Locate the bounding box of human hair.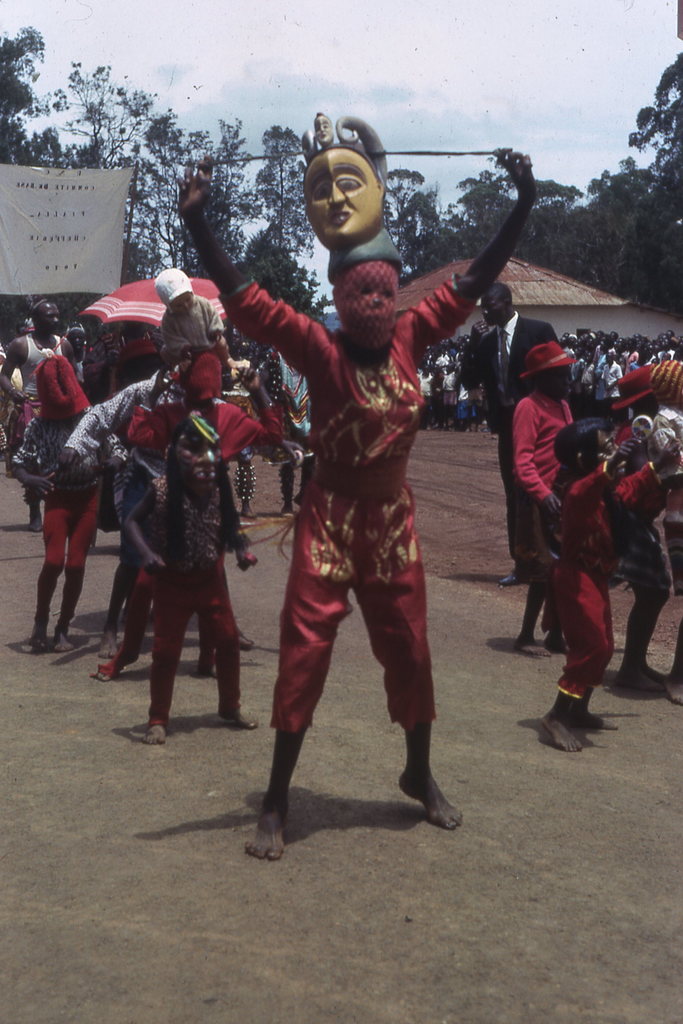
Bounding box: bbox=(551, 420, 579, 472).
